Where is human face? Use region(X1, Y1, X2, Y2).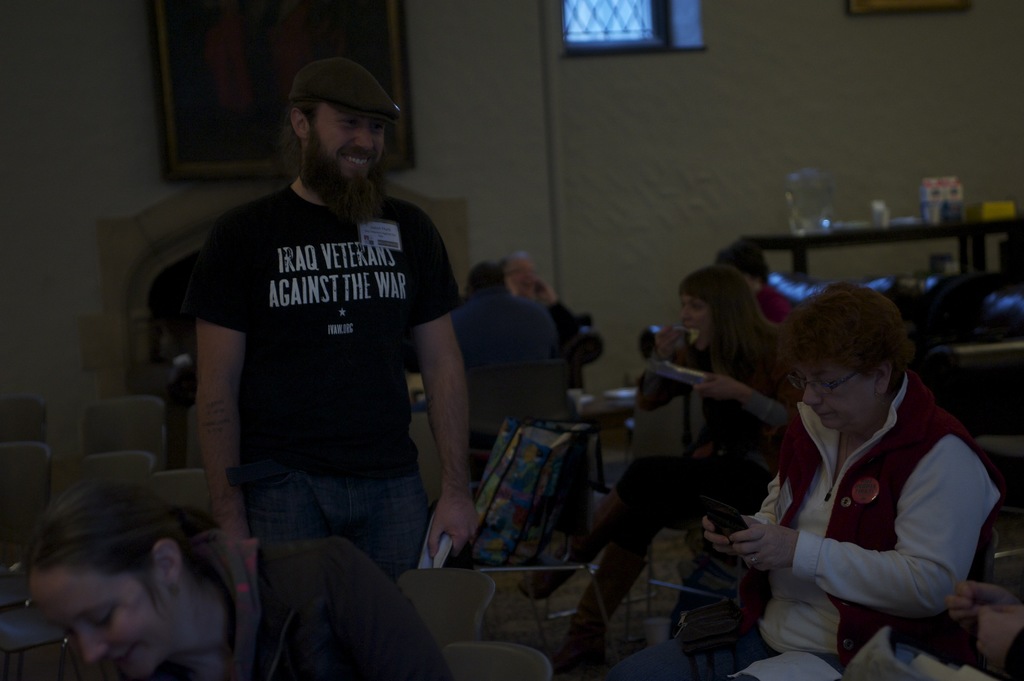
region(787, 361, 875, 429).
